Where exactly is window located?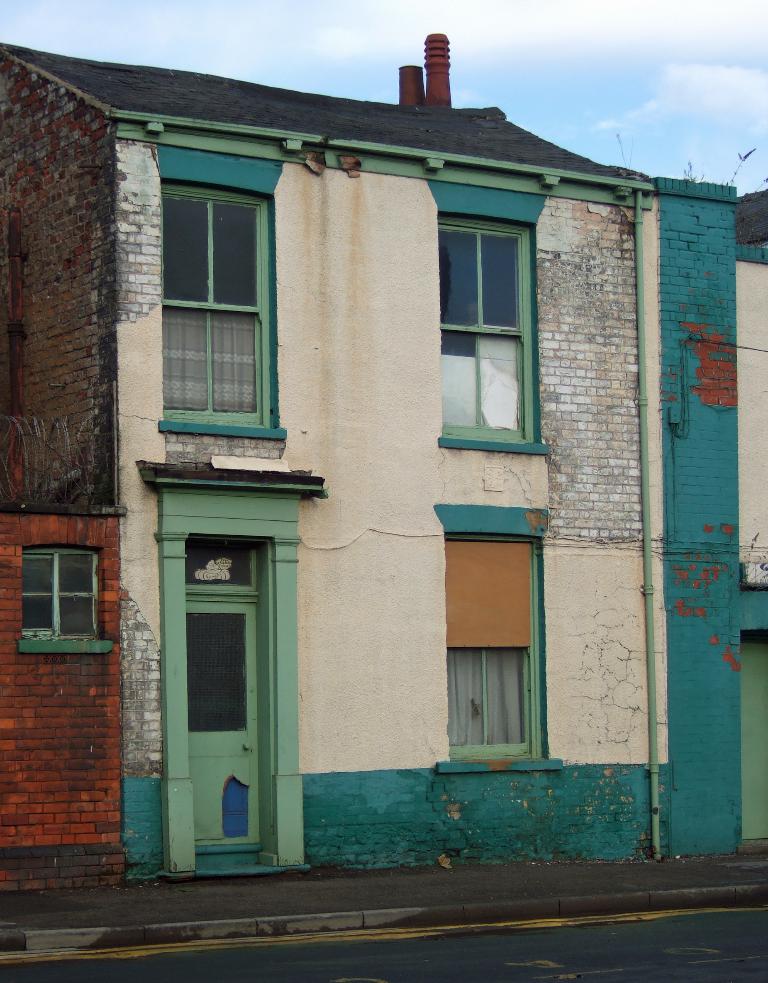
Its bounding box is [x1=444, y1=530, x2=542, y2=755].
